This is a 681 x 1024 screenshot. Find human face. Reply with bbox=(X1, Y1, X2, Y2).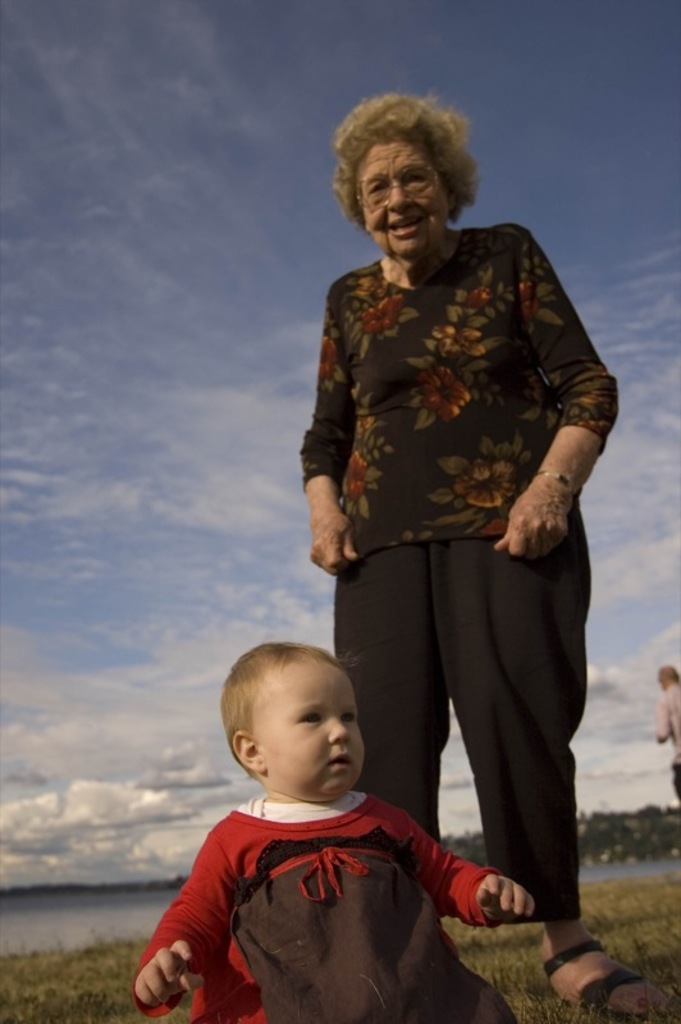
bbox=(357, 148, 448, 256).
